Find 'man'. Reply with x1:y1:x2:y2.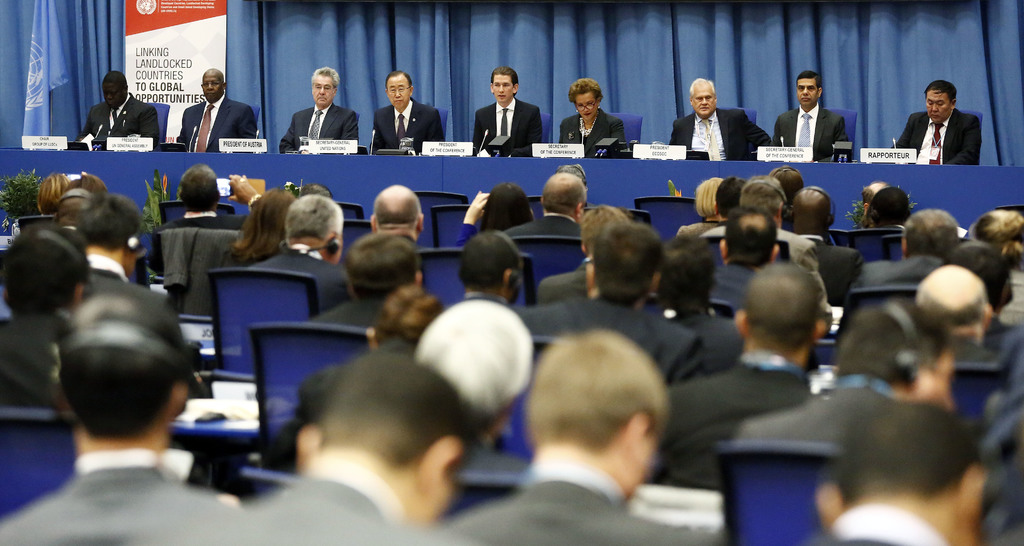
642:258:829:492.
